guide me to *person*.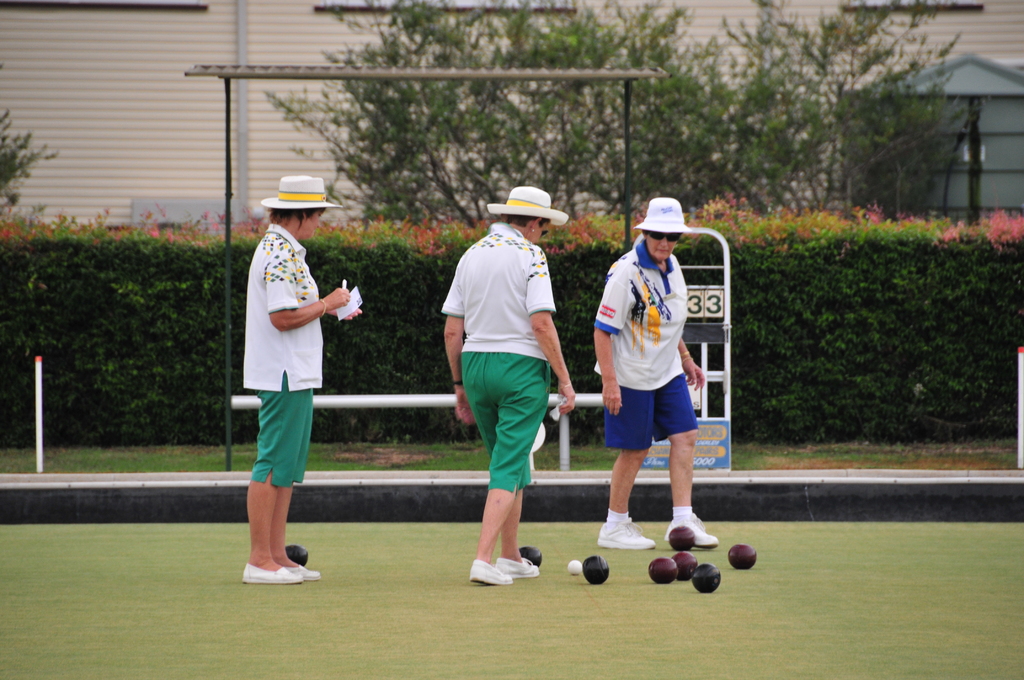
Guidance: Rect(239, 177, 362, 590).
